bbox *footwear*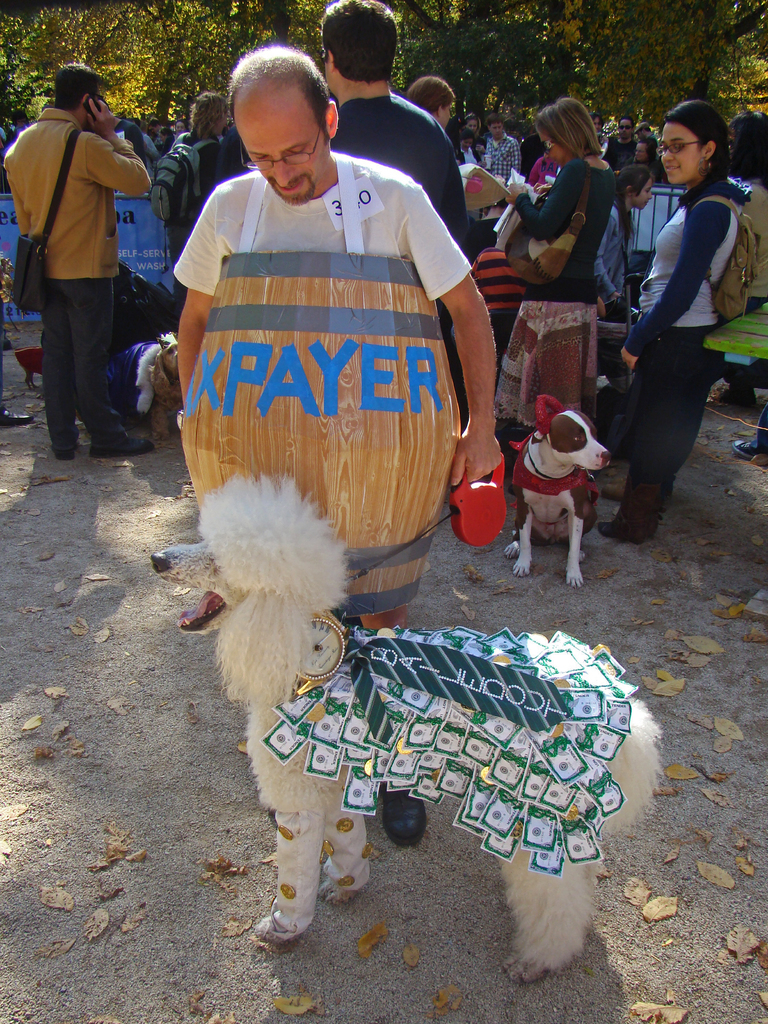
[730,438,767,461]
